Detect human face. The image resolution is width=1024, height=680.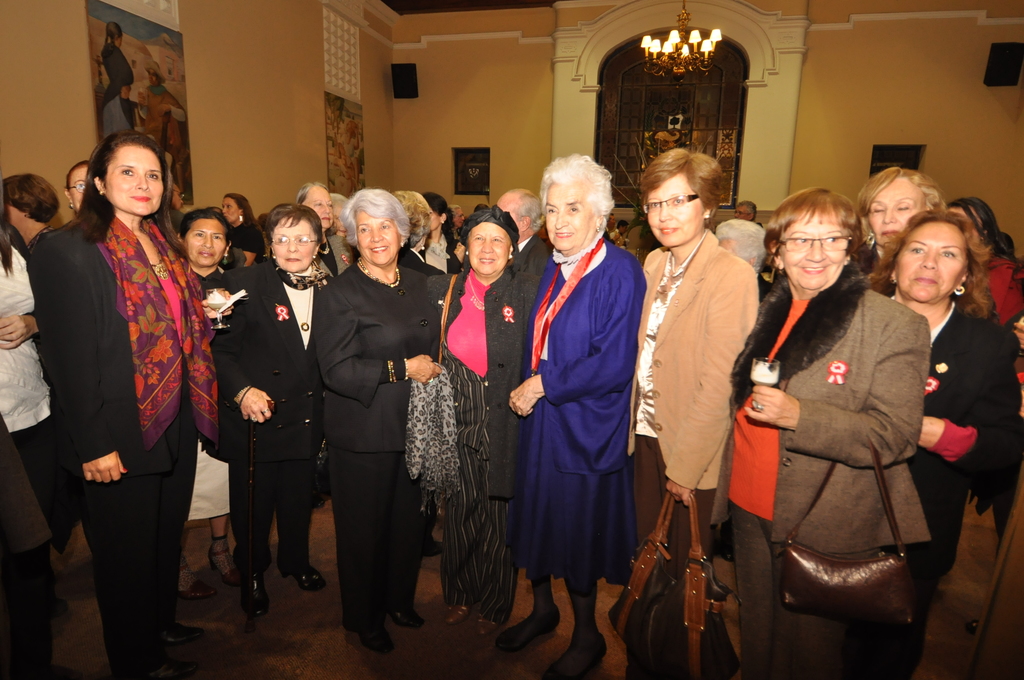
467,220,513,273.
